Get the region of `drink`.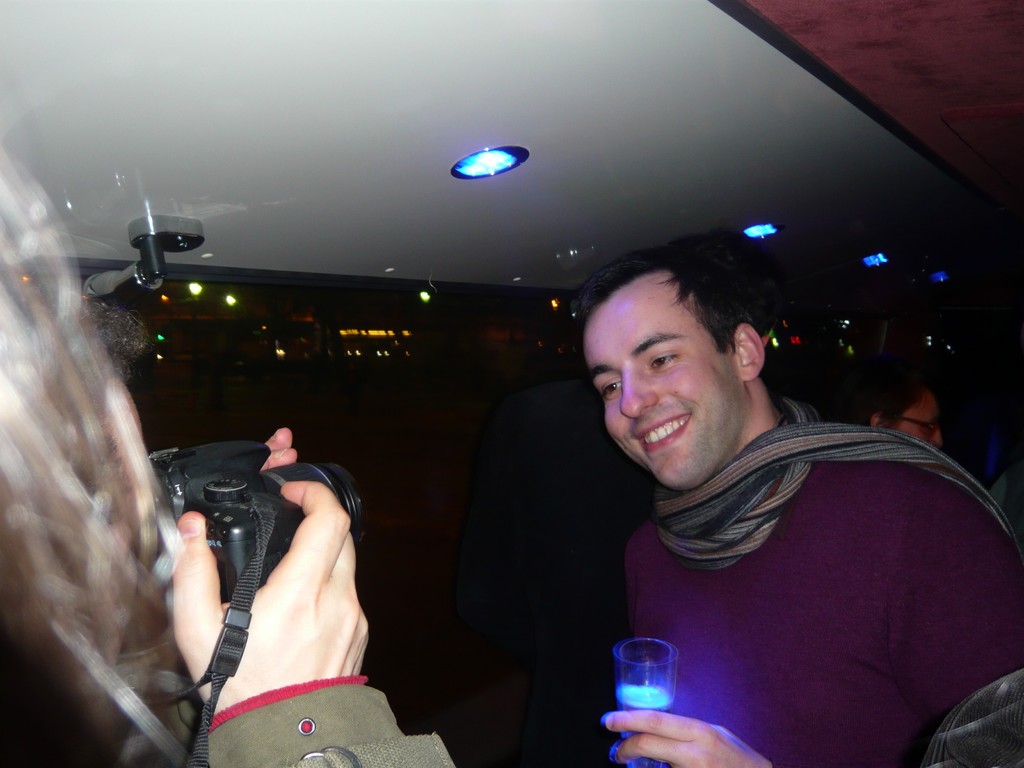
607/640/706/738.
